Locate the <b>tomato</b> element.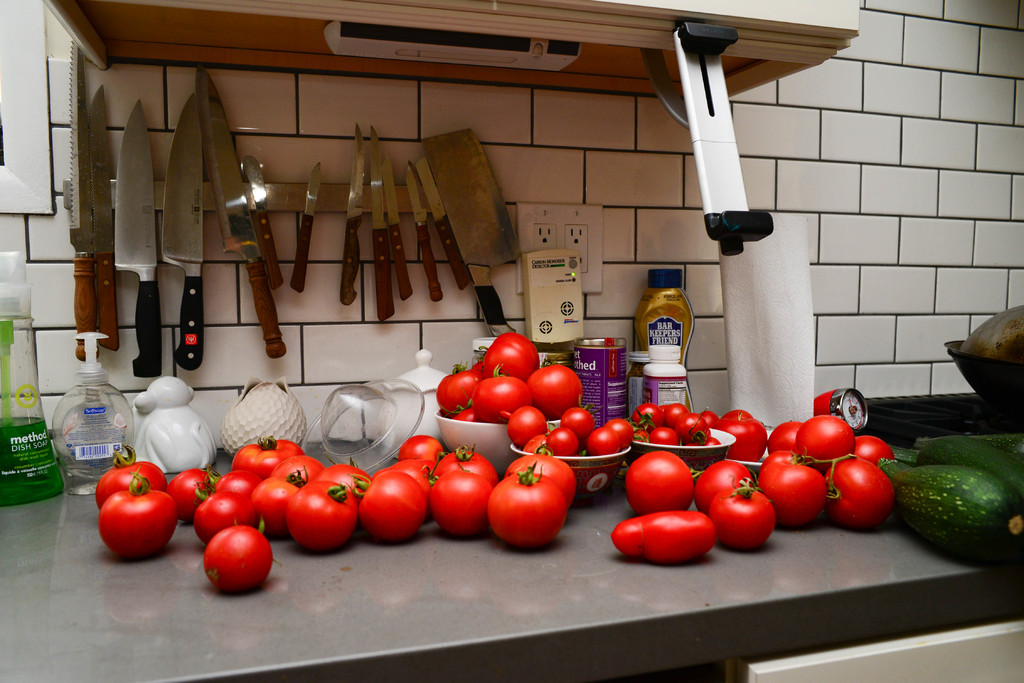
Element bbox: 692, 461, 753, 513.
